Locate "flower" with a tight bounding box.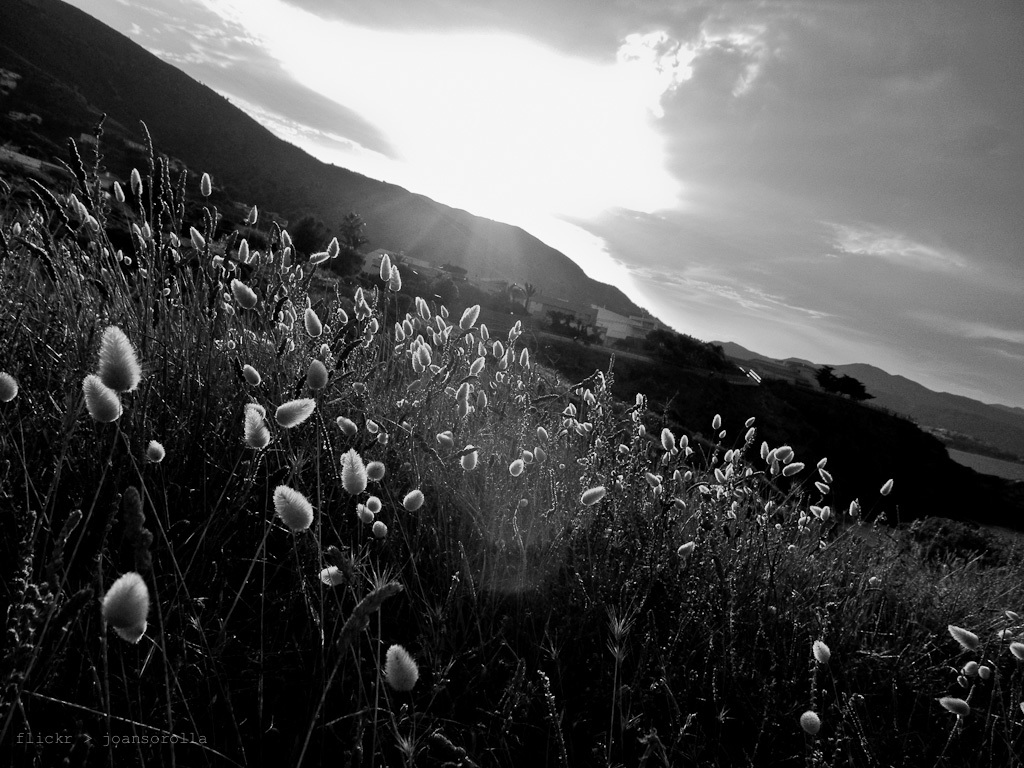
select_region(460, 301, 479, 330).
